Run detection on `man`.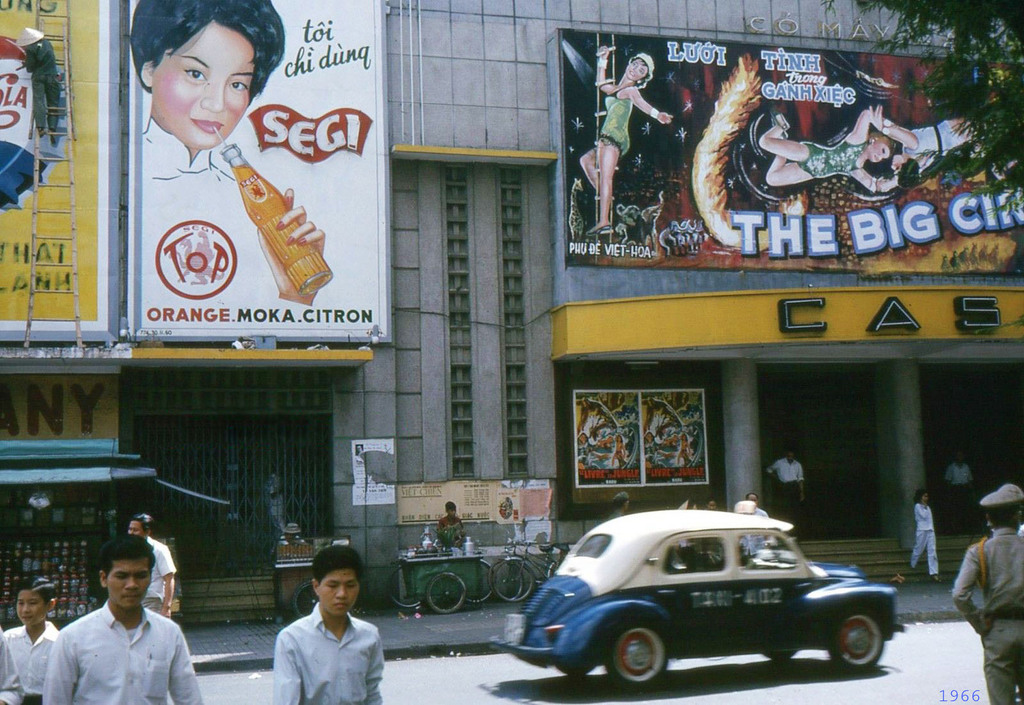
Result: x1=437, y1=496, x2=458, y2=533.
